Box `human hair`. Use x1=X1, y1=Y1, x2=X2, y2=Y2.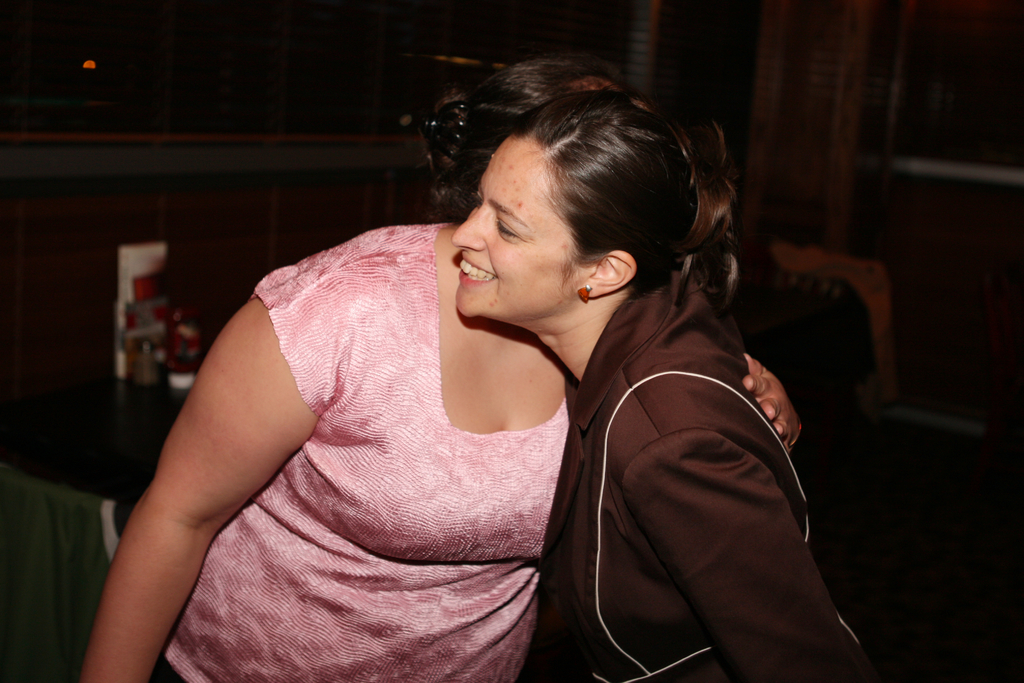
x1=506, y1=88, x2=691, y2=298.
